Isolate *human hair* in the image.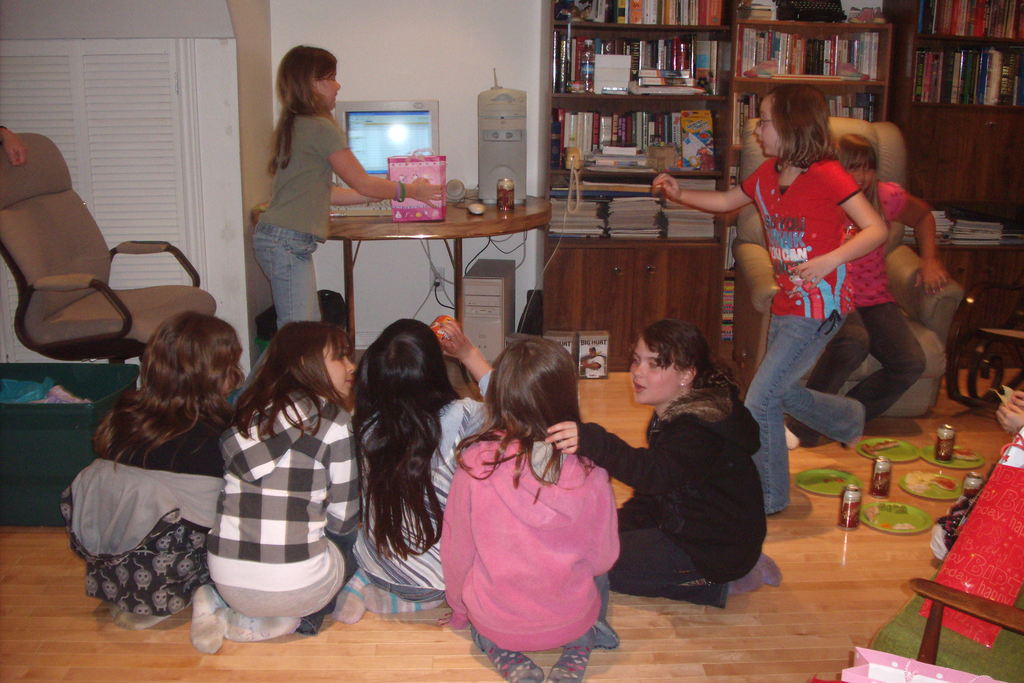
Isolated region: (left=840, top=131, right=885, bottom=219).
